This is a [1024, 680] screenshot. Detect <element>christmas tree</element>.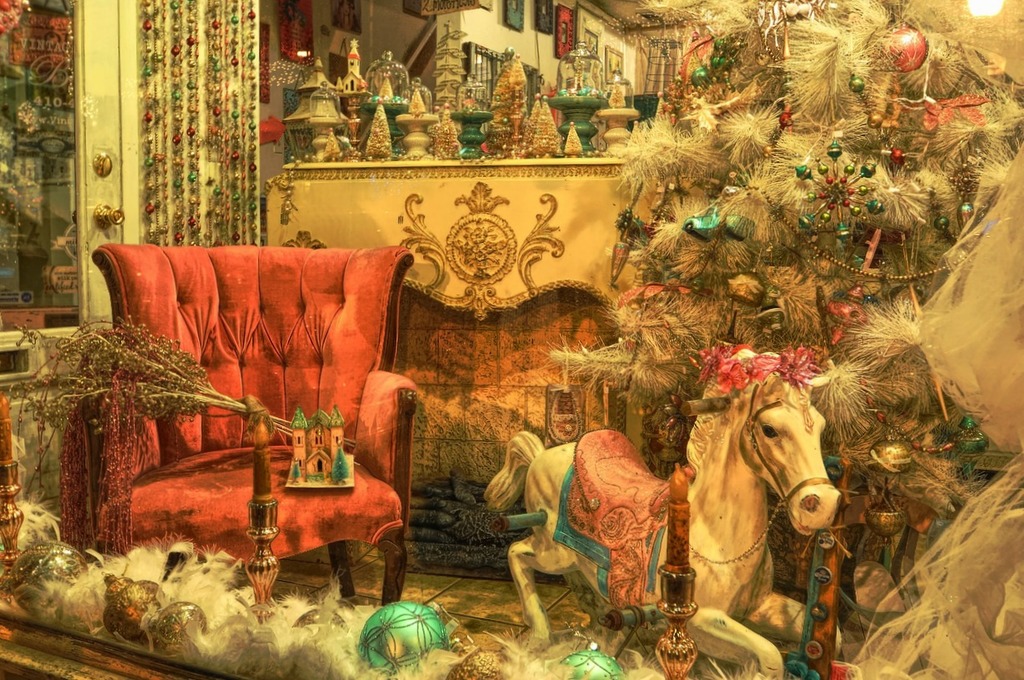
[324, 128, 343, 164].
